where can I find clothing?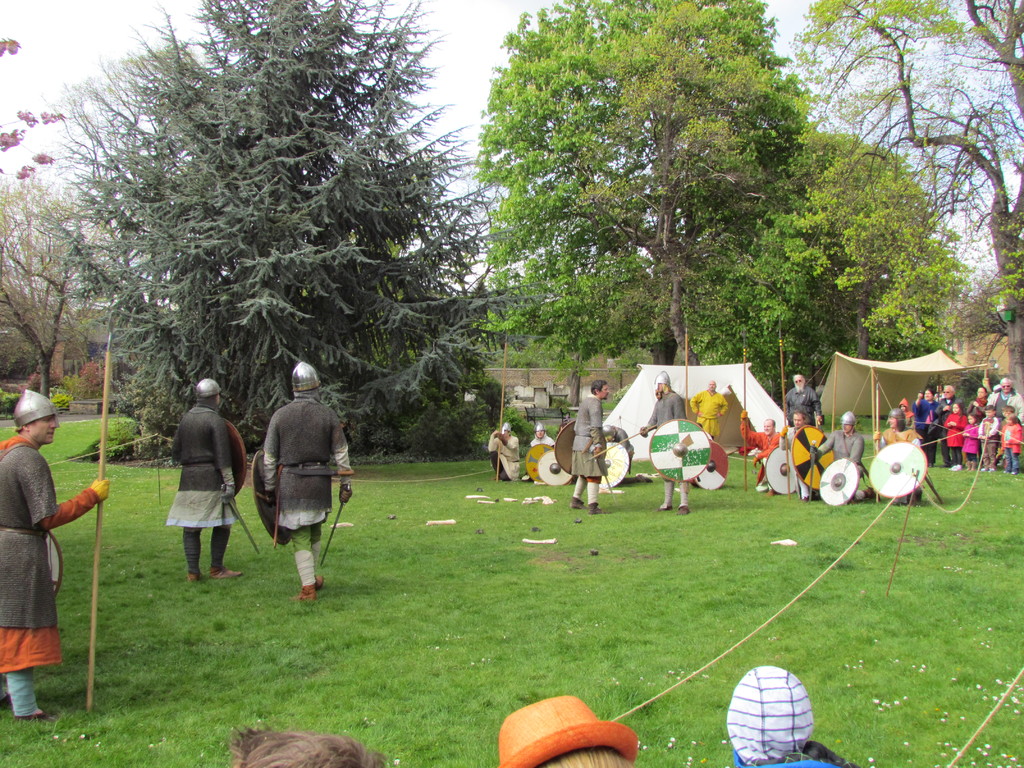
You can find it at bbox(159, 394, 250, 550).
